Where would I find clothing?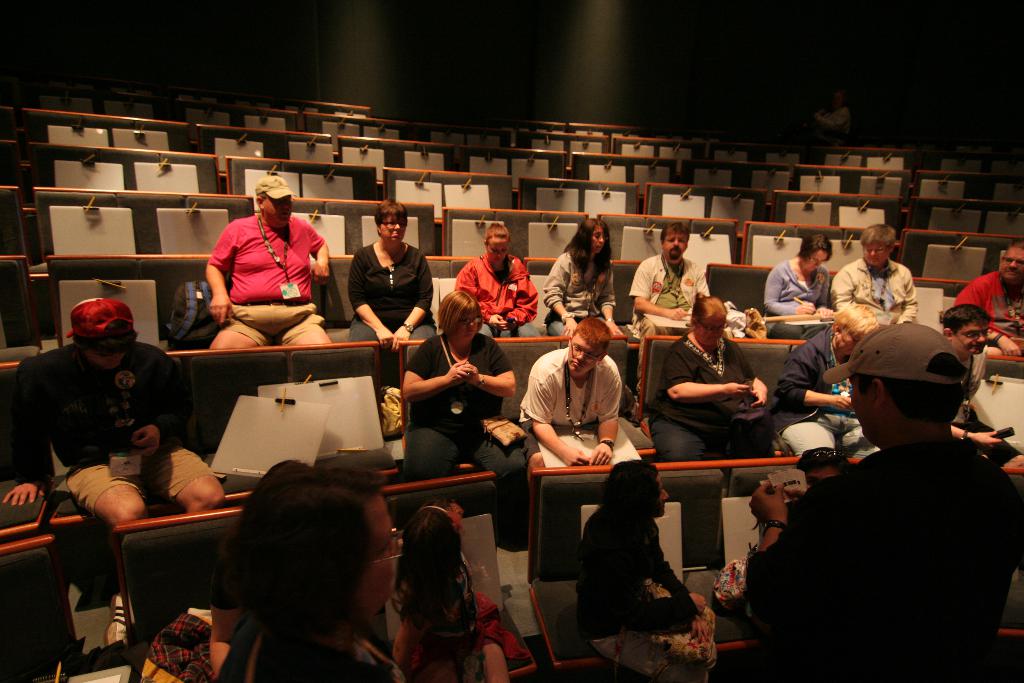
At (x1=5, y1=341, x2=220, y2=520).
